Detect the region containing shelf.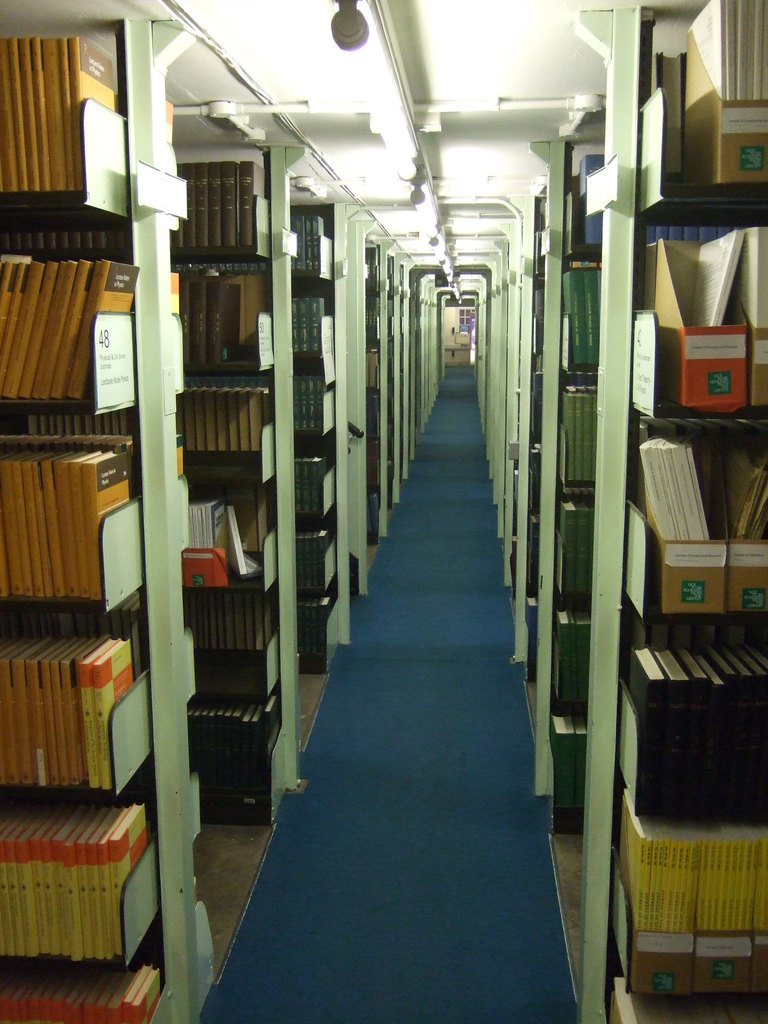
(left=622, top=0, right=767, bottom=1023).
